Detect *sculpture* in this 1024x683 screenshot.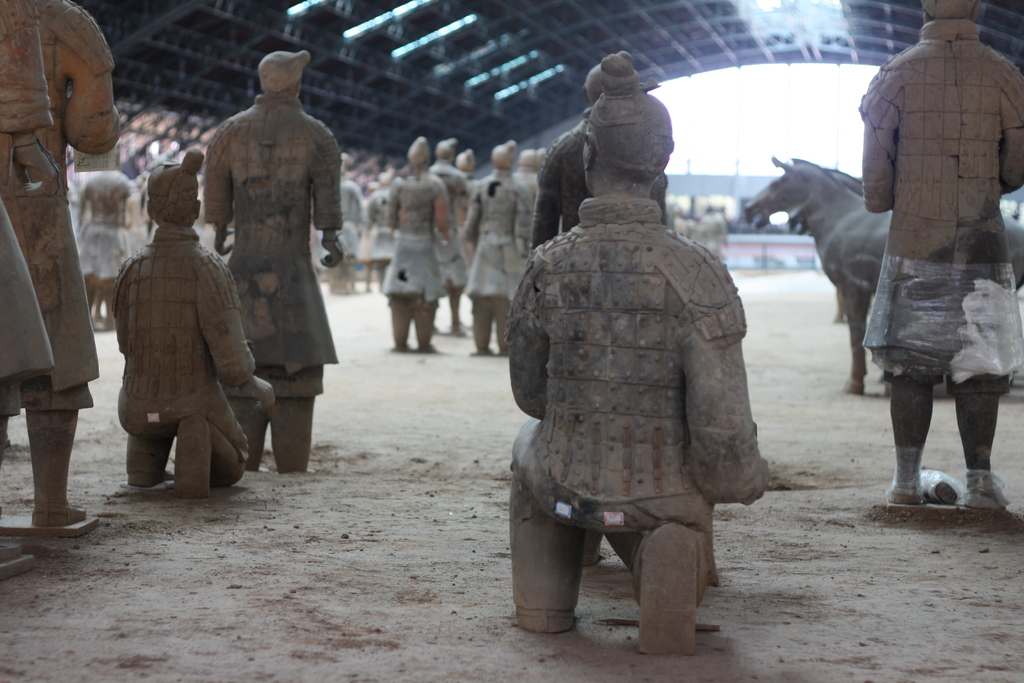
Detection: (529,61,675,258).
